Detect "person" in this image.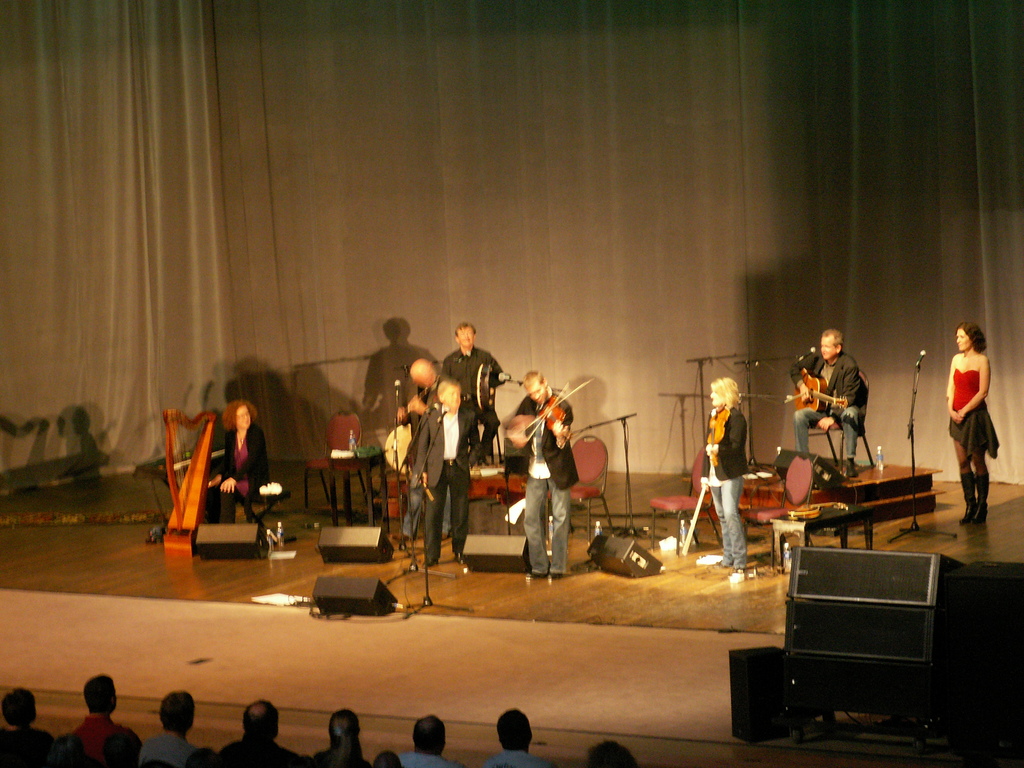
Detection: locate(417, 375, 486, 565).
